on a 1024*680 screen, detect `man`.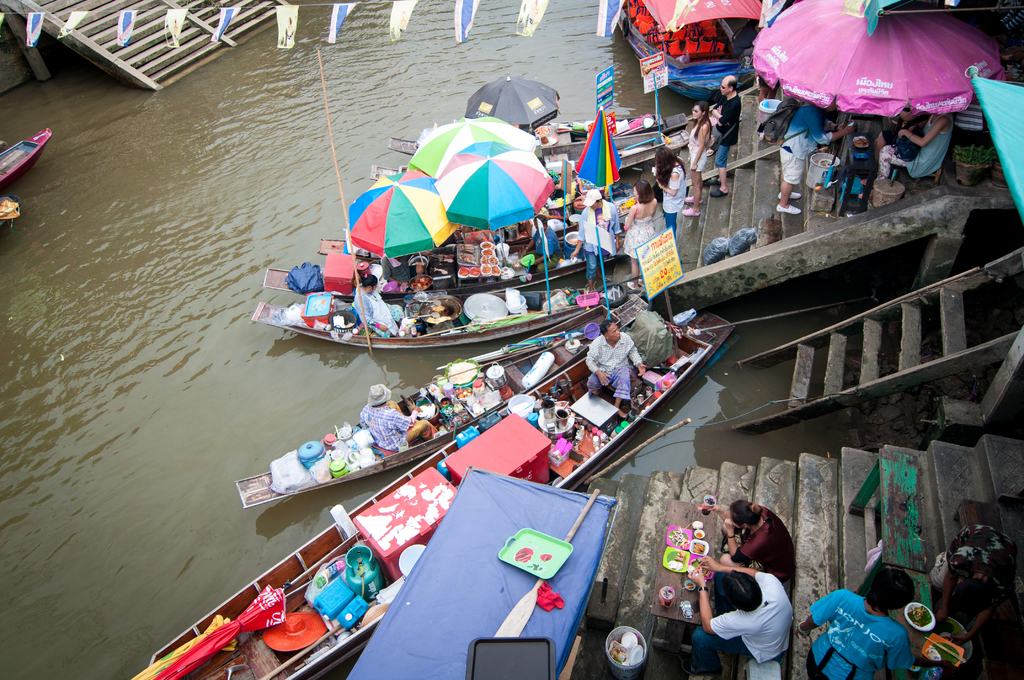
box=[575, 190, 623, 298].
